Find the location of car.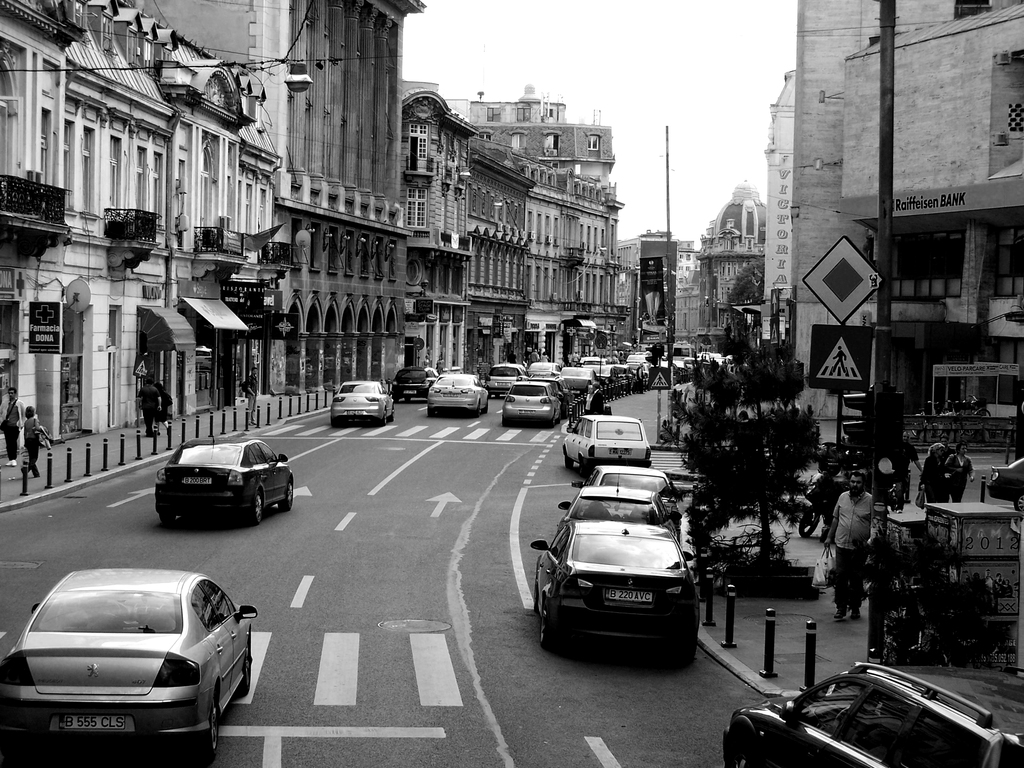
Location: crop(720, 662, 1023, 767).
